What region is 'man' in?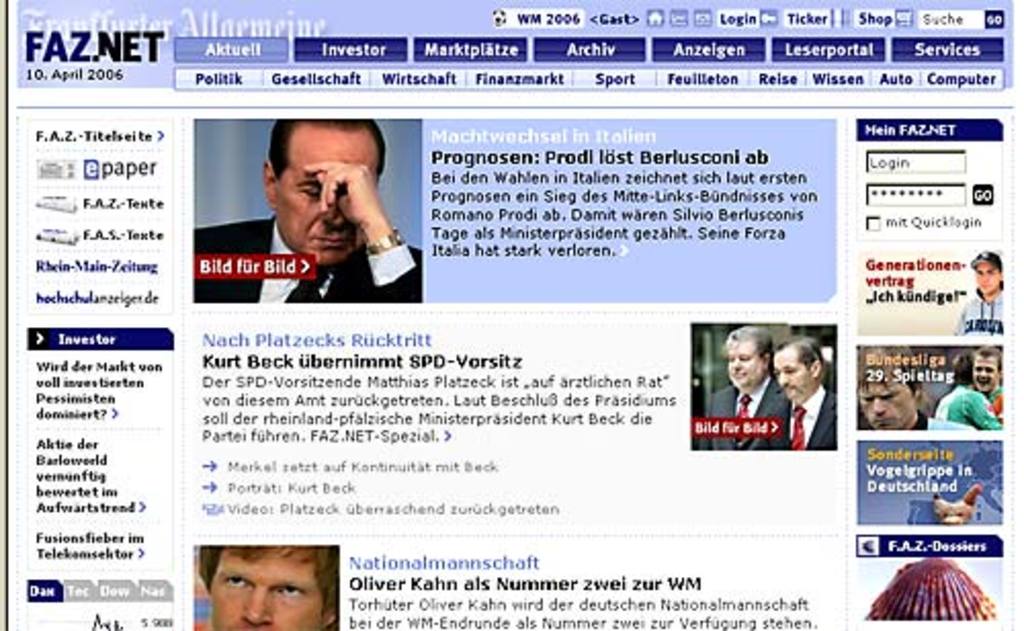
(x1=711, y1=324, x2=793, y2=451).
